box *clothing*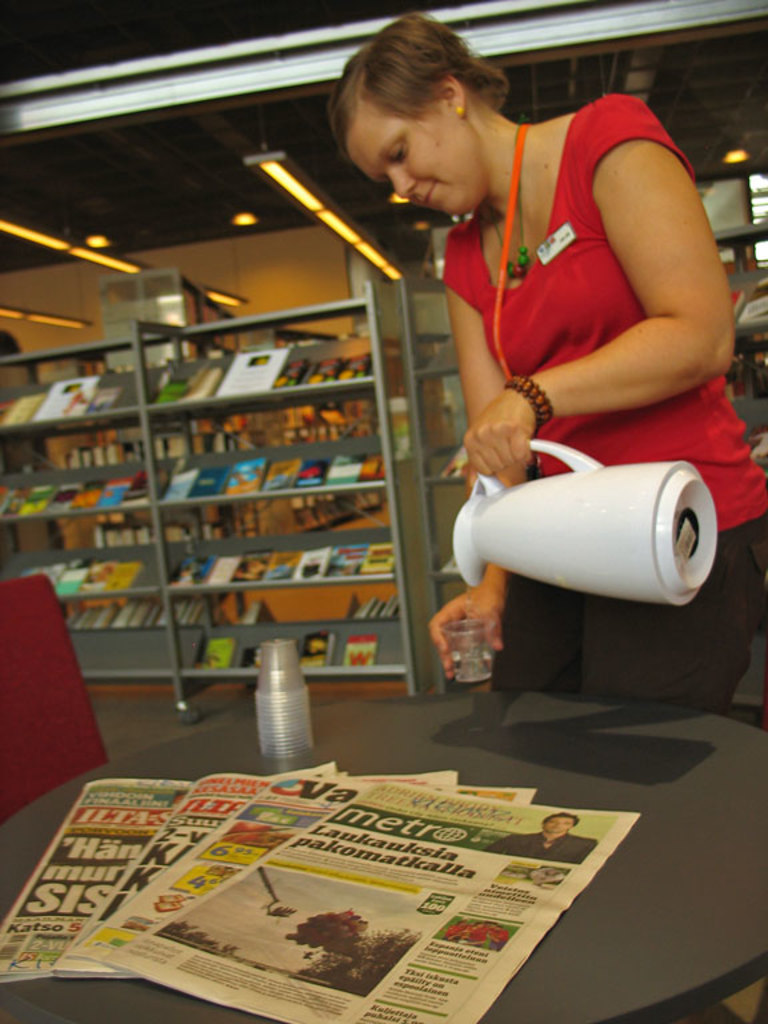
select_region(433, 92, 767, 711)
